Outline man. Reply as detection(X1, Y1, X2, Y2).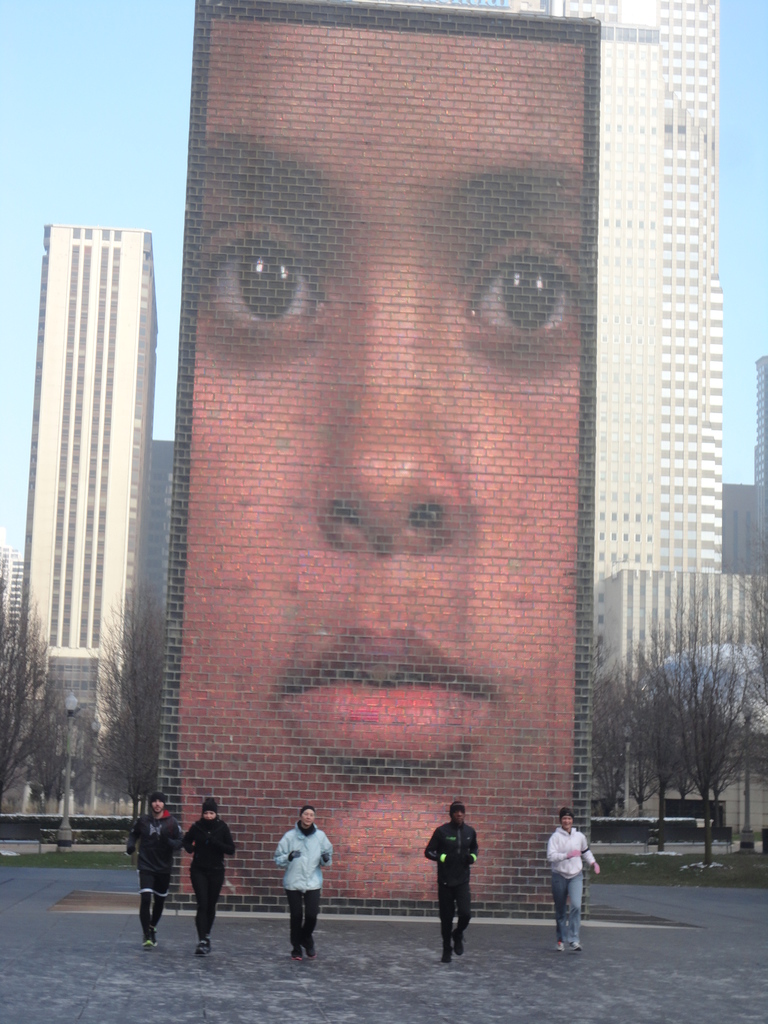
detection(272, 808, 340, 951).
